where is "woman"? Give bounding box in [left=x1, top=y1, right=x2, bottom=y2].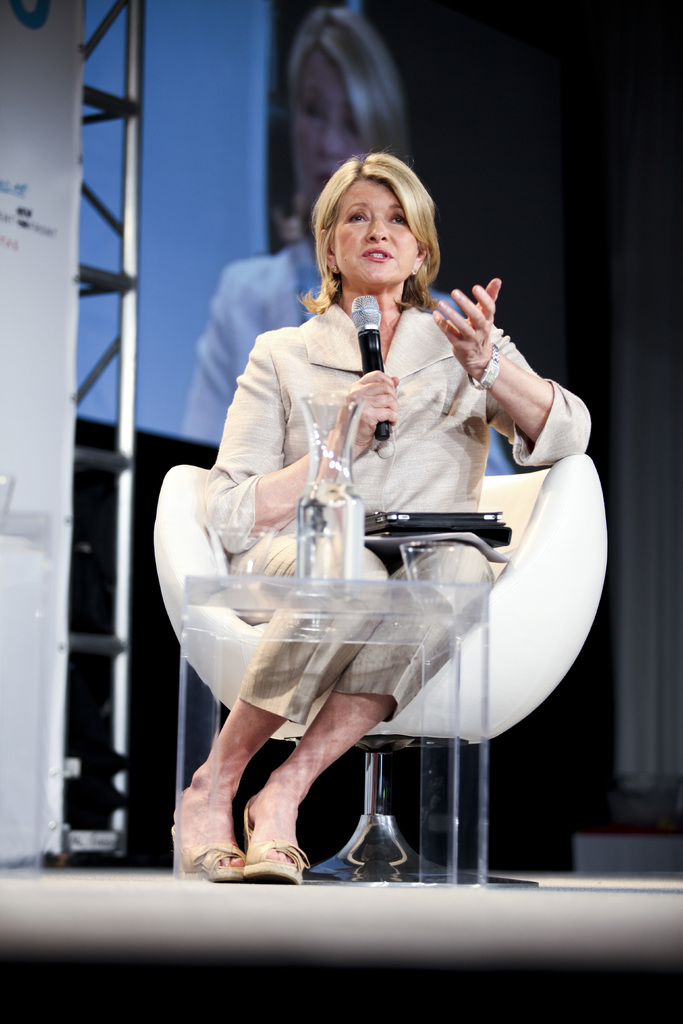
[left=182, top=4, right=518, bottom=478].
